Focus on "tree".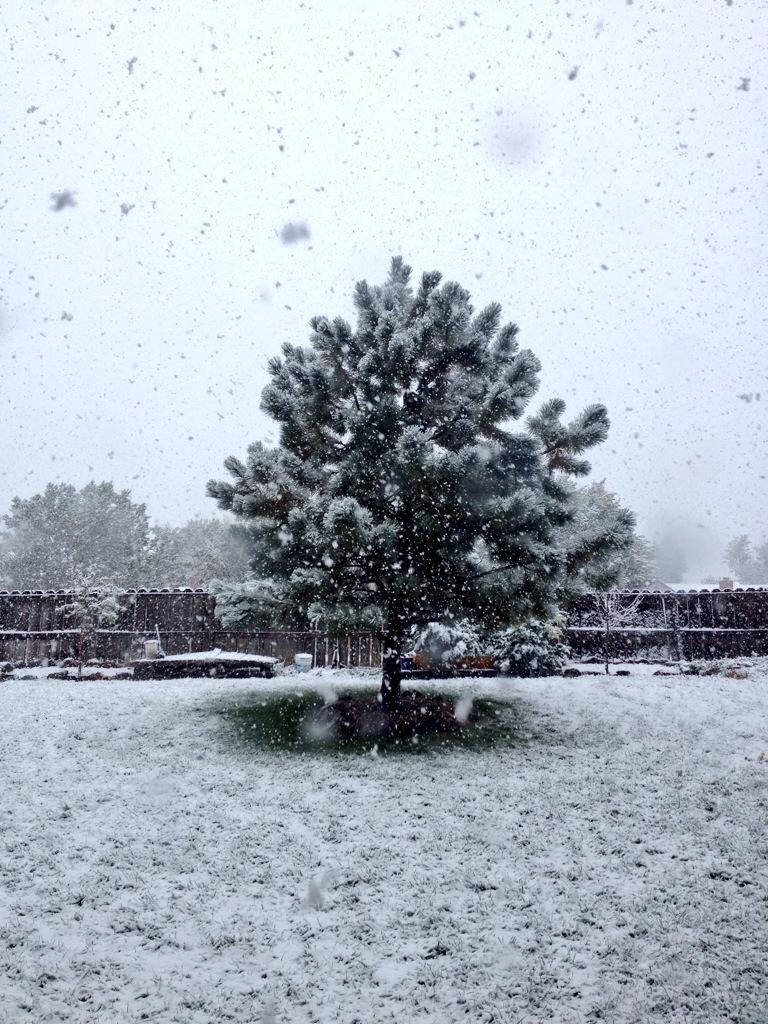
Focused at BBox(194, 238, 614, 731).
